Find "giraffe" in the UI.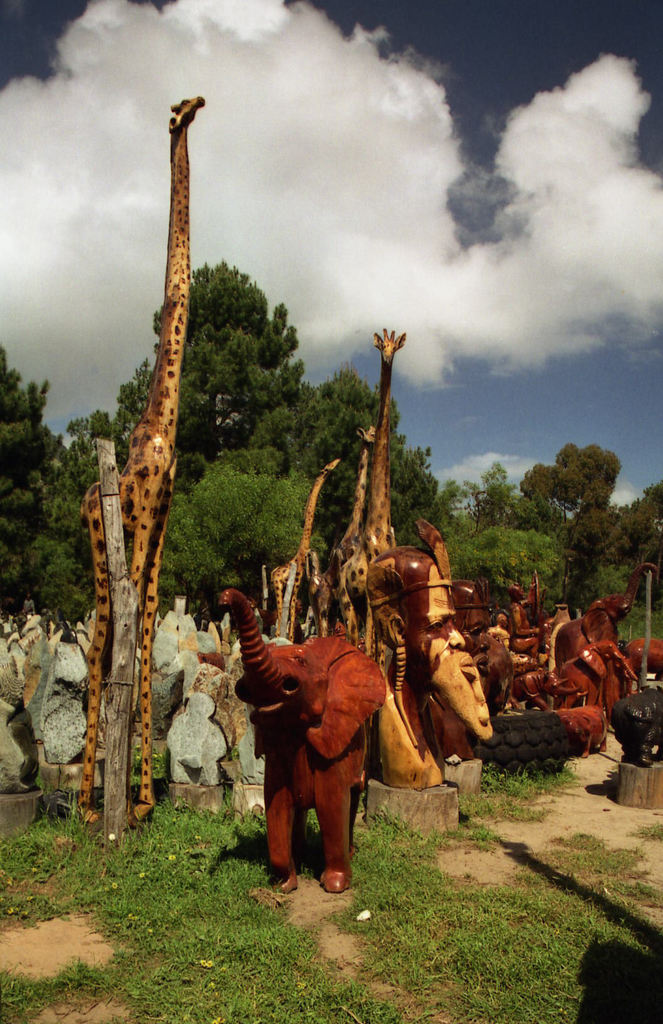
UI element at BBox(266, 459, 348, 650).
